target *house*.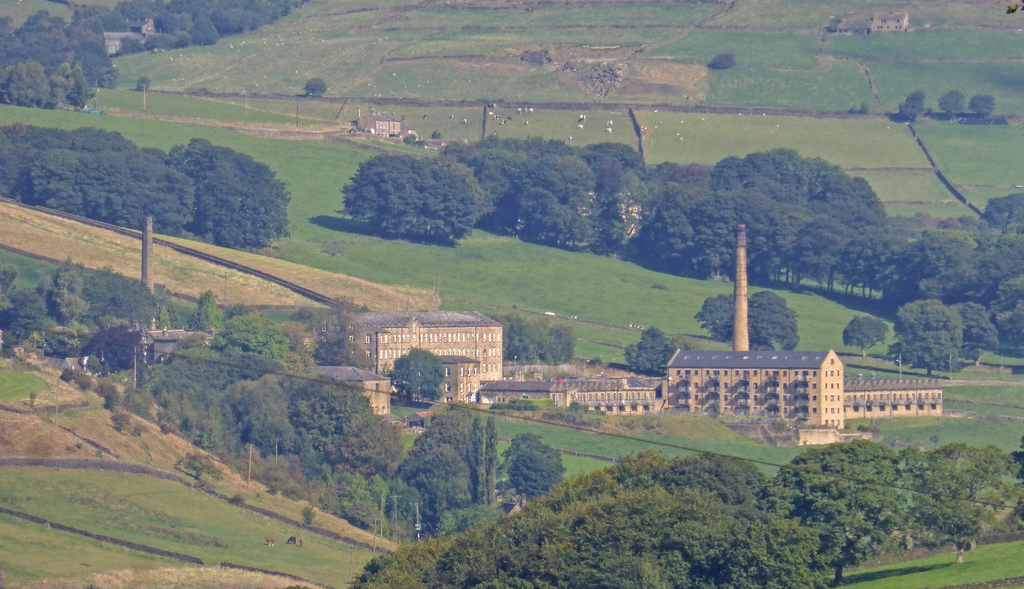
Target region: 474,379,552,407.
